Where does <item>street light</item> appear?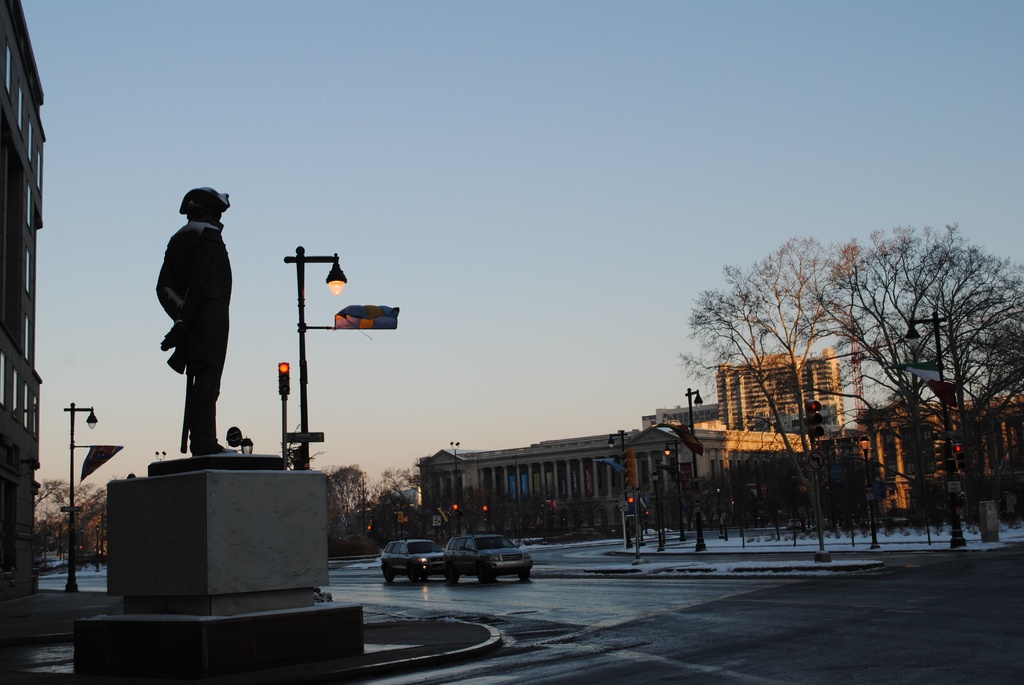
Appears at crop(651, 469, 661, 557).
